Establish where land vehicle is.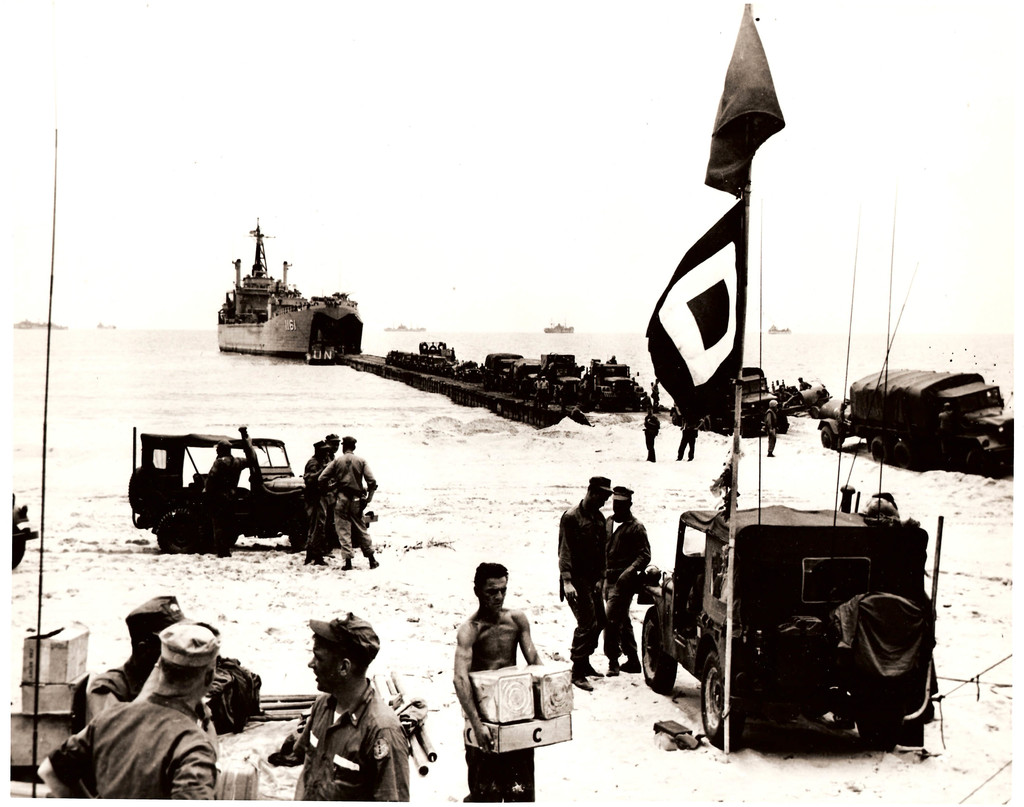
Established at x1=821, y1=362, x2=1016, y2=473.
